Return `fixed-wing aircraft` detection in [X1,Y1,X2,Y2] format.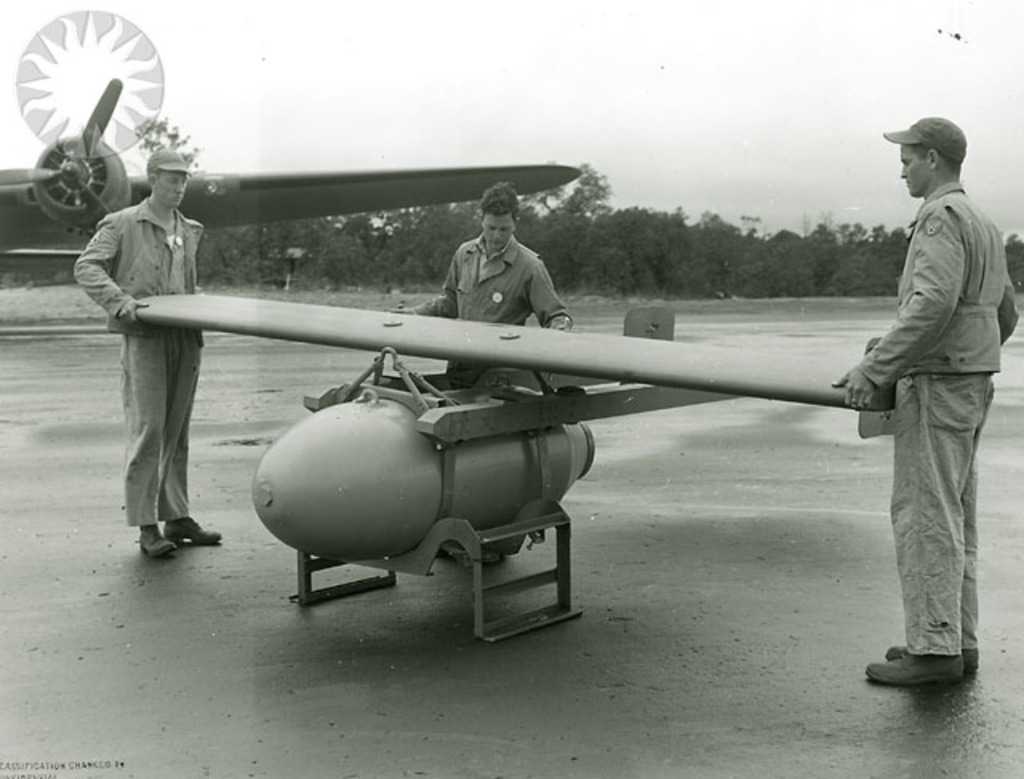
[118,304,922,635].
